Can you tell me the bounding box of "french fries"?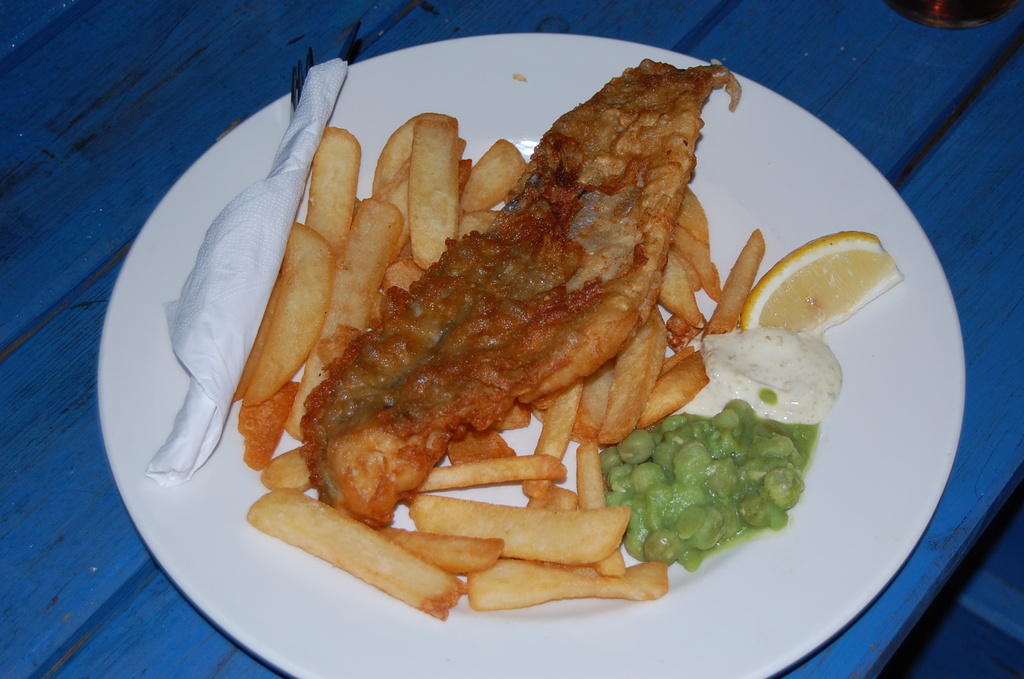
rect(285, 197, 409, 445).
